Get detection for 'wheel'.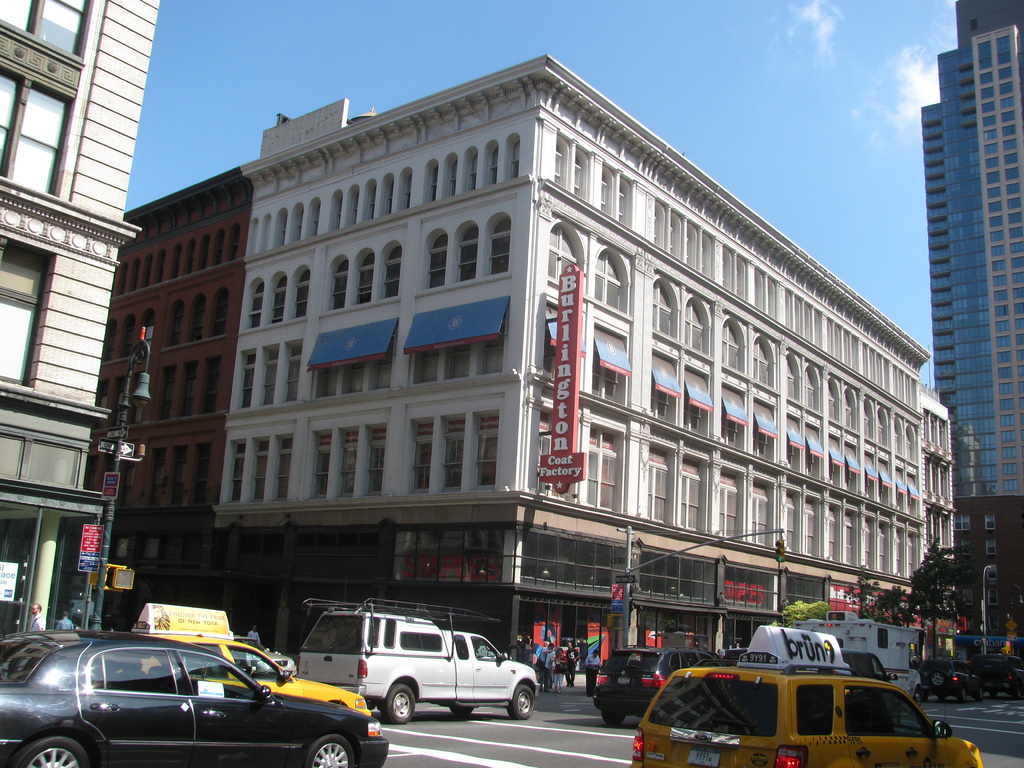
Detection: crop(959, 687, 966, 701).
